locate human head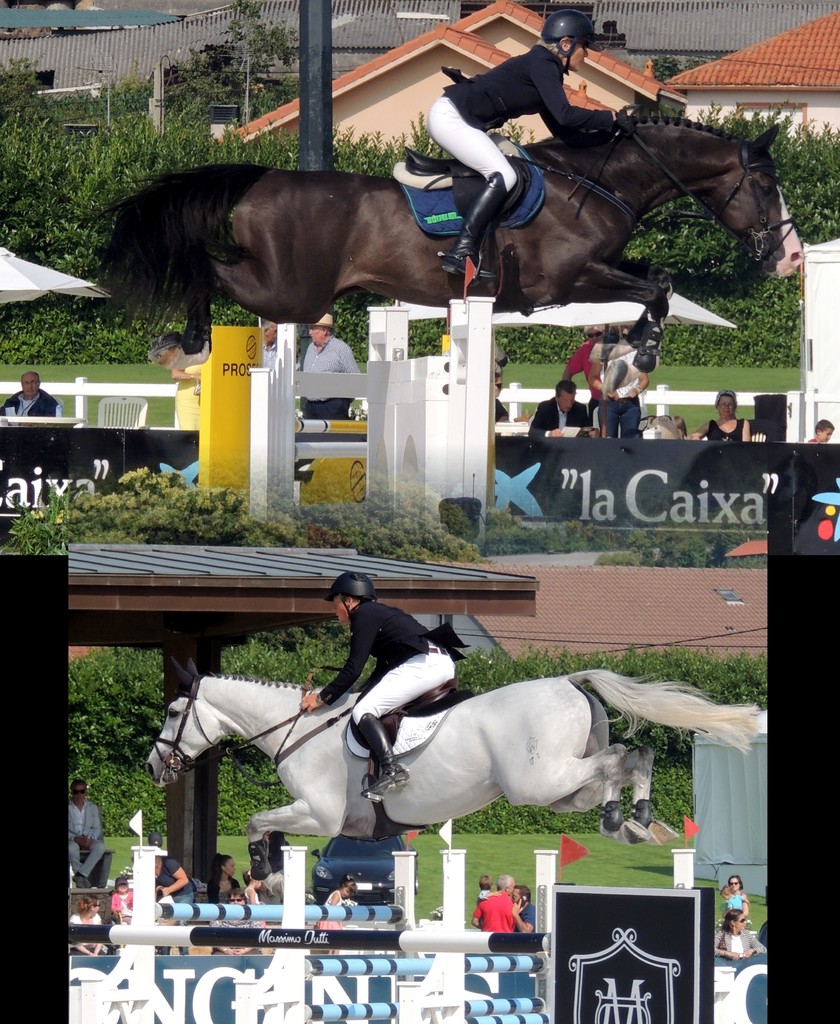
(x1=543, y1=8, x2=597, y2=70)
